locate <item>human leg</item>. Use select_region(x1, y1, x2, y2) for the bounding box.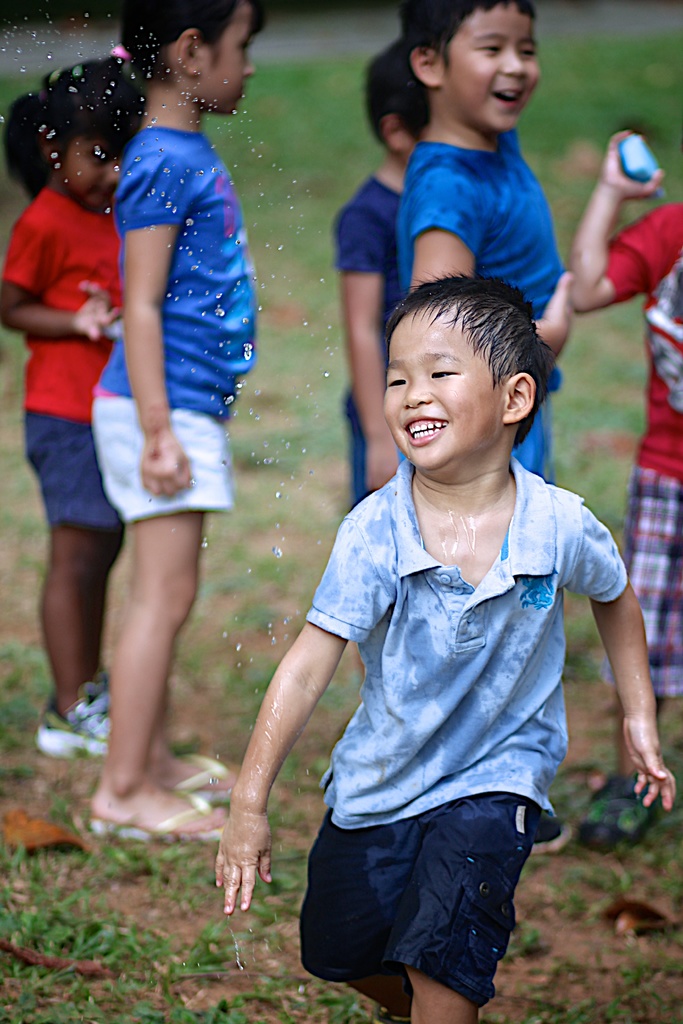
select_region(322, 796, 495, 1023).
